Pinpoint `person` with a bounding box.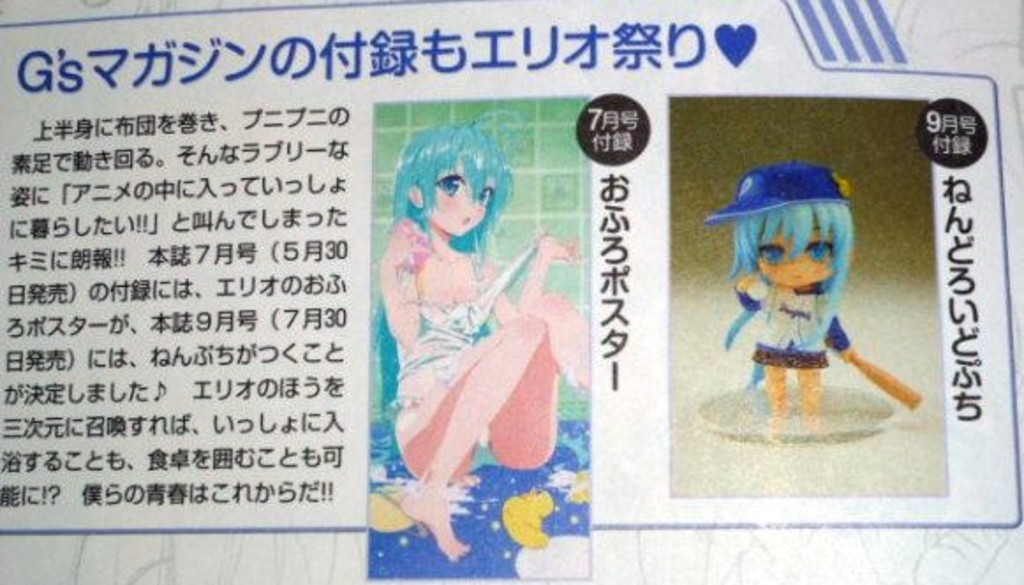
pyautogui.locateOnScreen(377, 129, 597, 557).
